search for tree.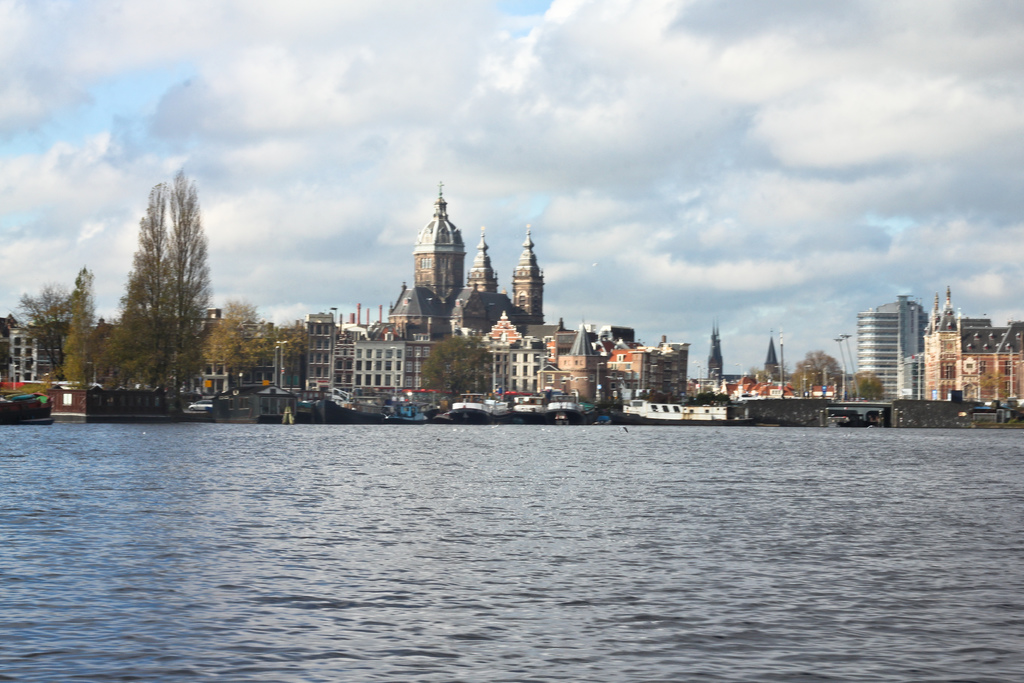
Found at {"x1": 788, "y1": 347, "x2": 847, "y2": 397}.
